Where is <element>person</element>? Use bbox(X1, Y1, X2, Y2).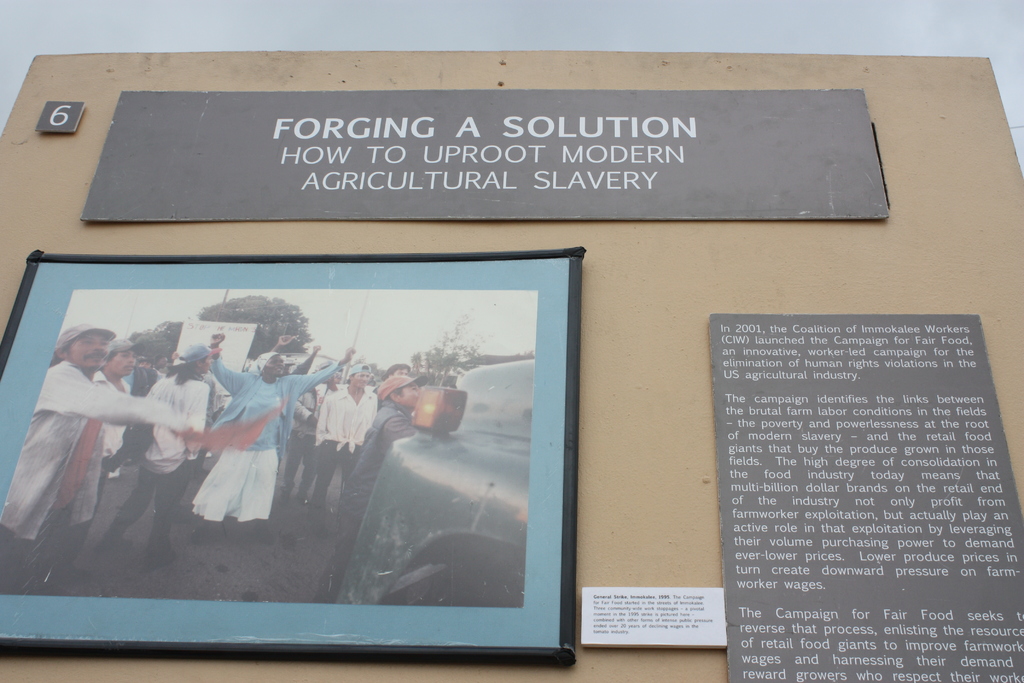
bbox(204, 330, 343, 545).
